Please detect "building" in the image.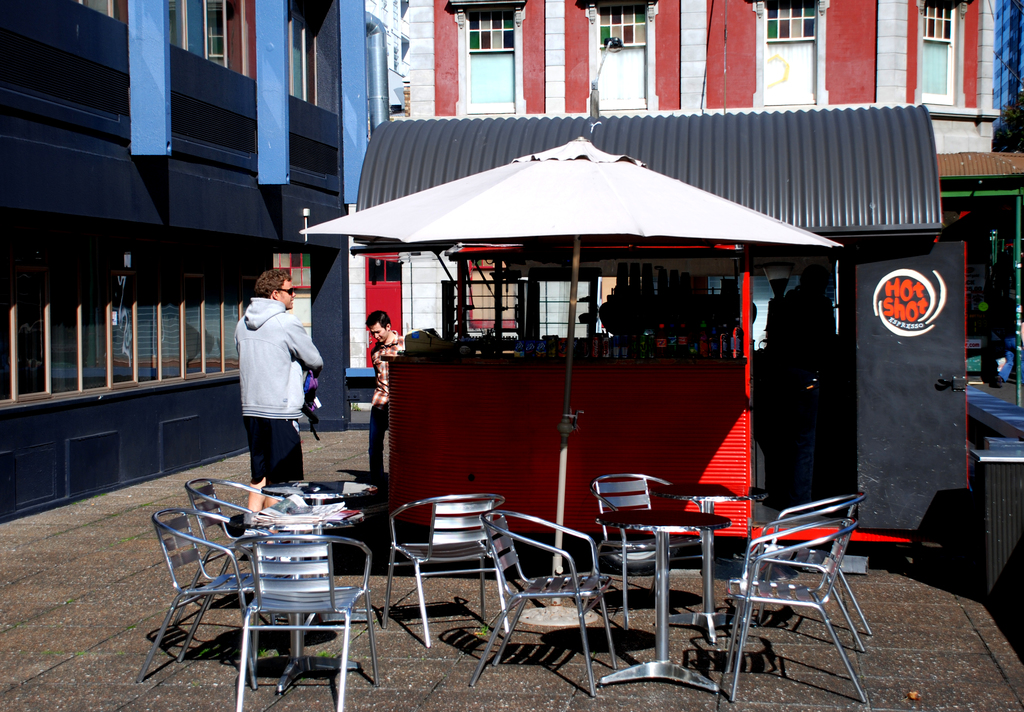
<box>356,82,967,544</box>.
